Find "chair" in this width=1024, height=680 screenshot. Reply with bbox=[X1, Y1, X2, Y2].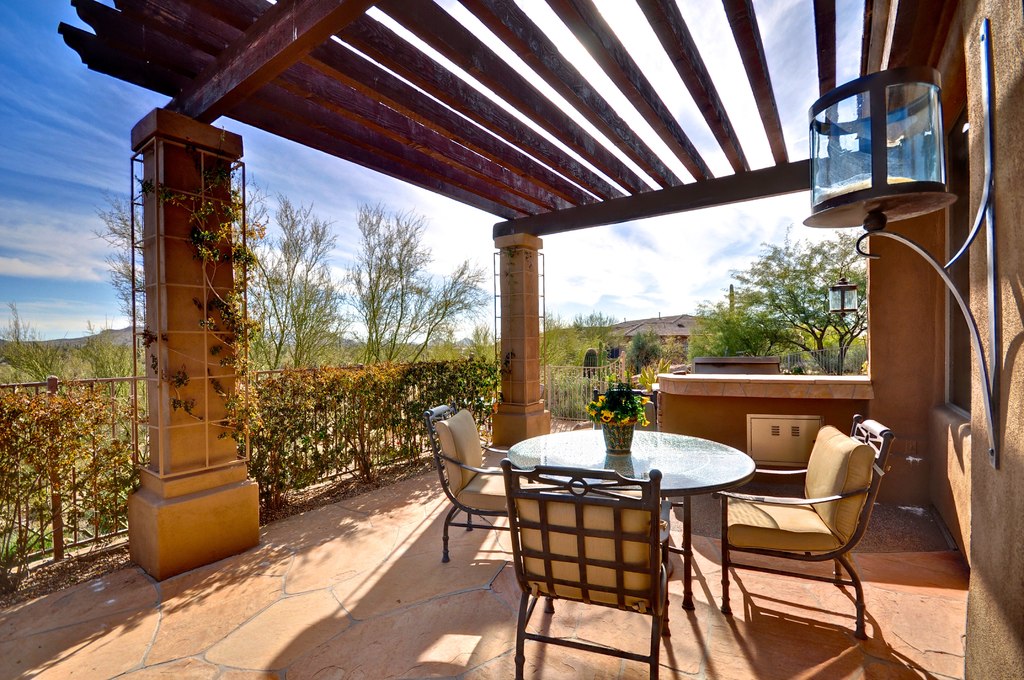
bbox=[416, 397, 526, 562].
